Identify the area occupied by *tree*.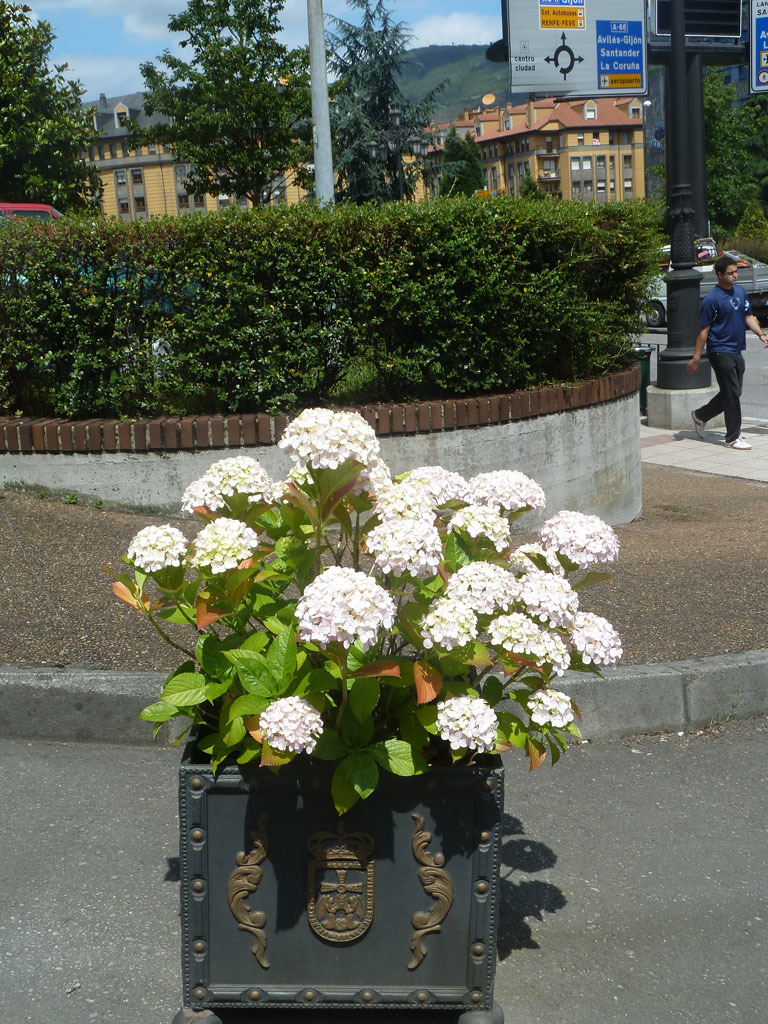
Area: 335, 0, 461, 211.
